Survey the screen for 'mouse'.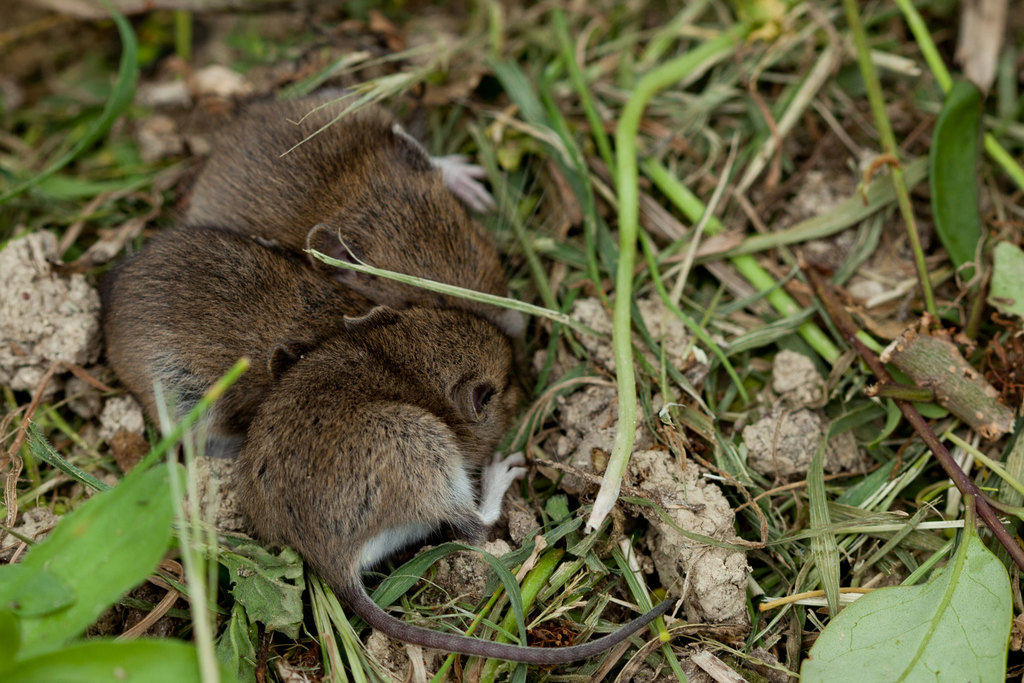
Survey found: 231 306 686 668.
